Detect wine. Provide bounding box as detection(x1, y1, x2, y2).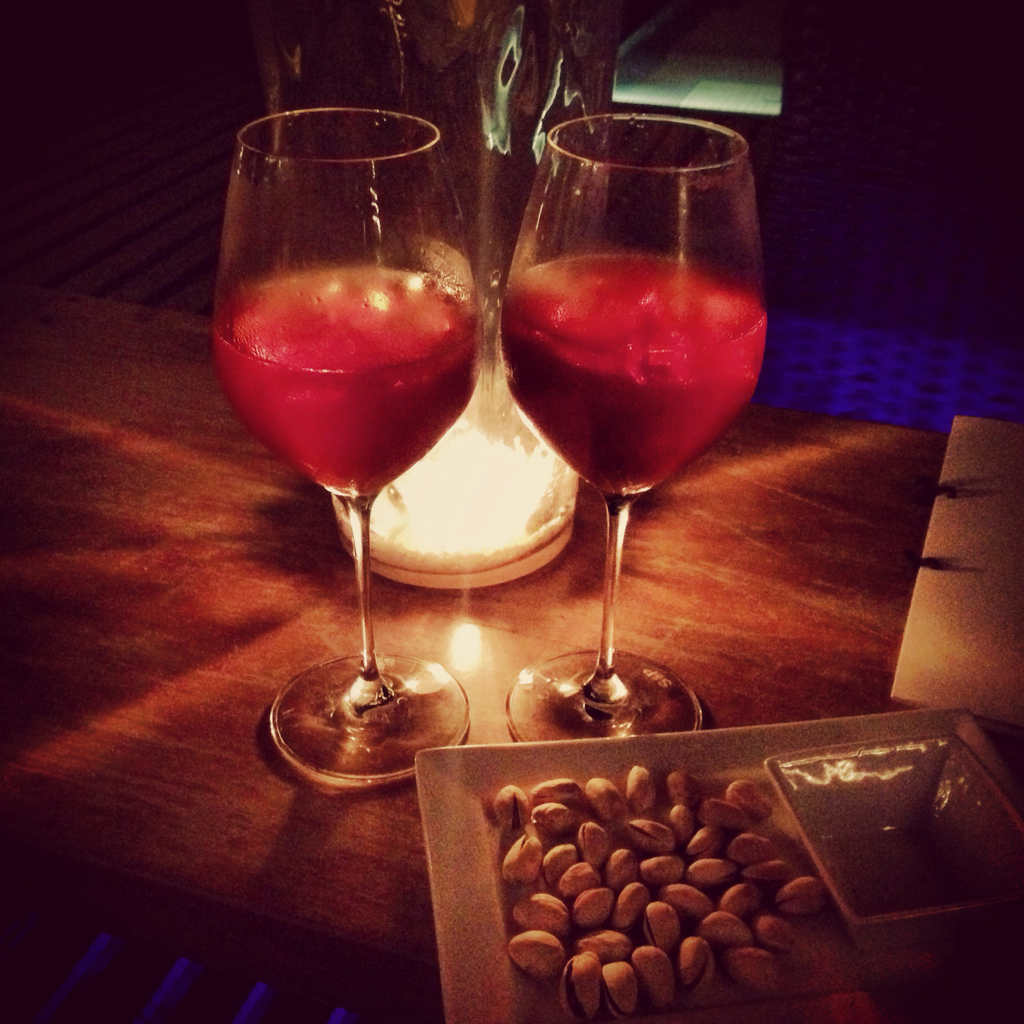
detection(211, 263, 483, 497).
